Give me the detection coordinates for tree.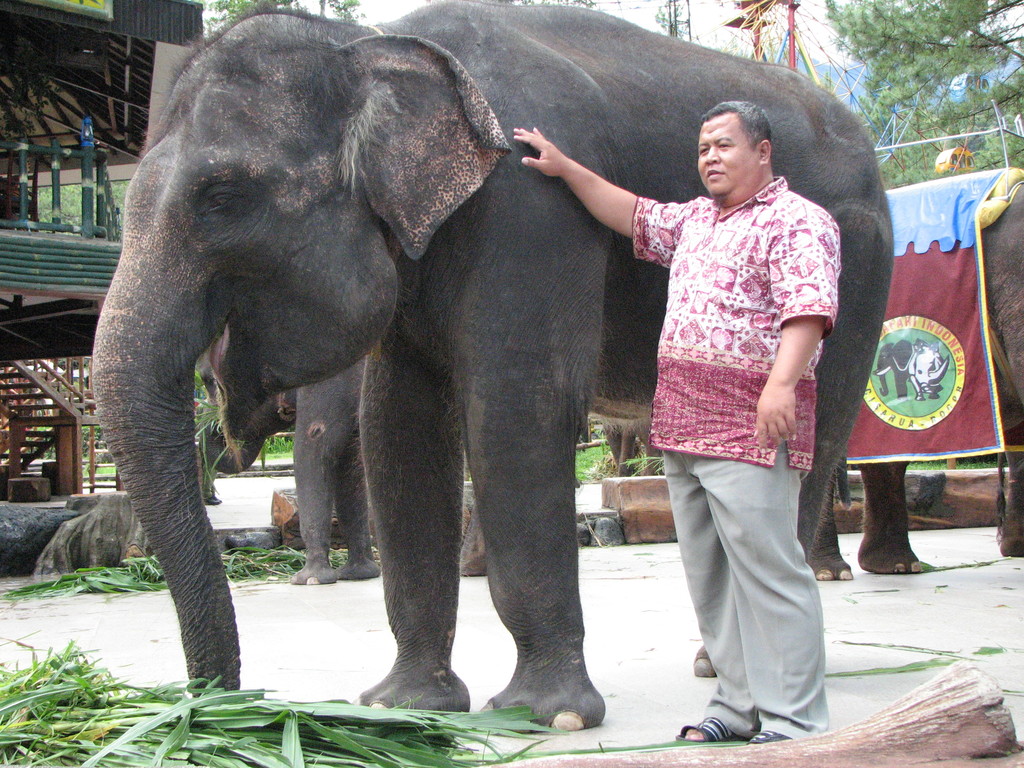
bbox=(330, 0, 363, 19).
